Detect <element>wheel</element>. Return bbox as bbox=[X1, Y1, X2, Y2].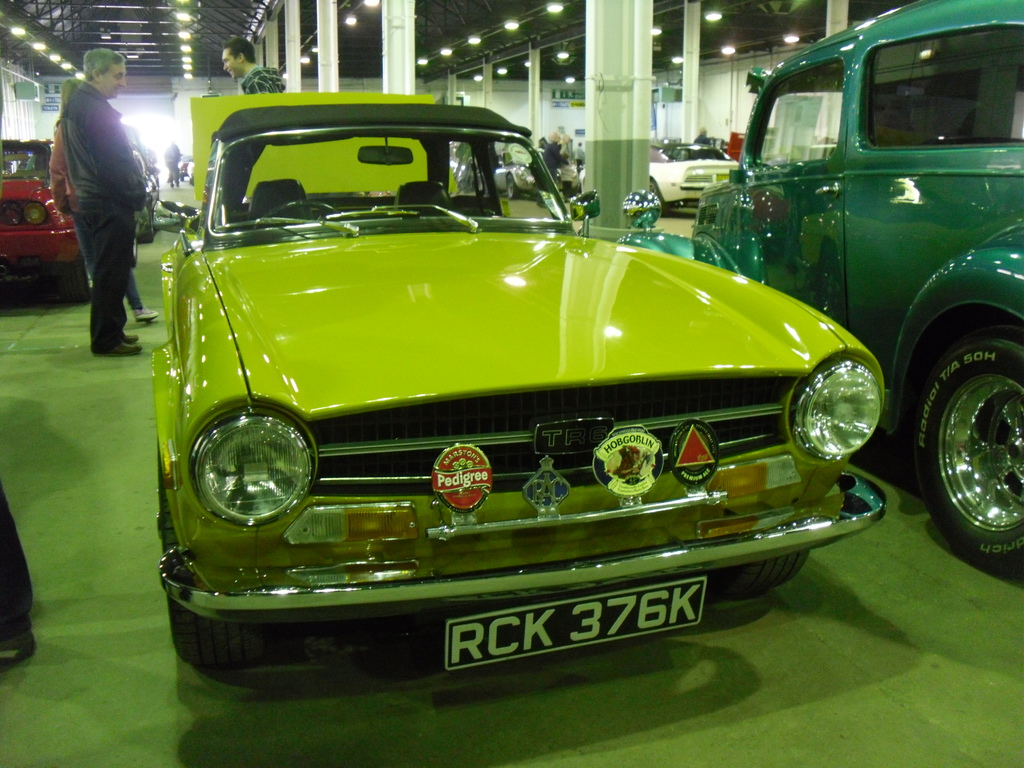
bbox=[253, 200, 342, 228].
